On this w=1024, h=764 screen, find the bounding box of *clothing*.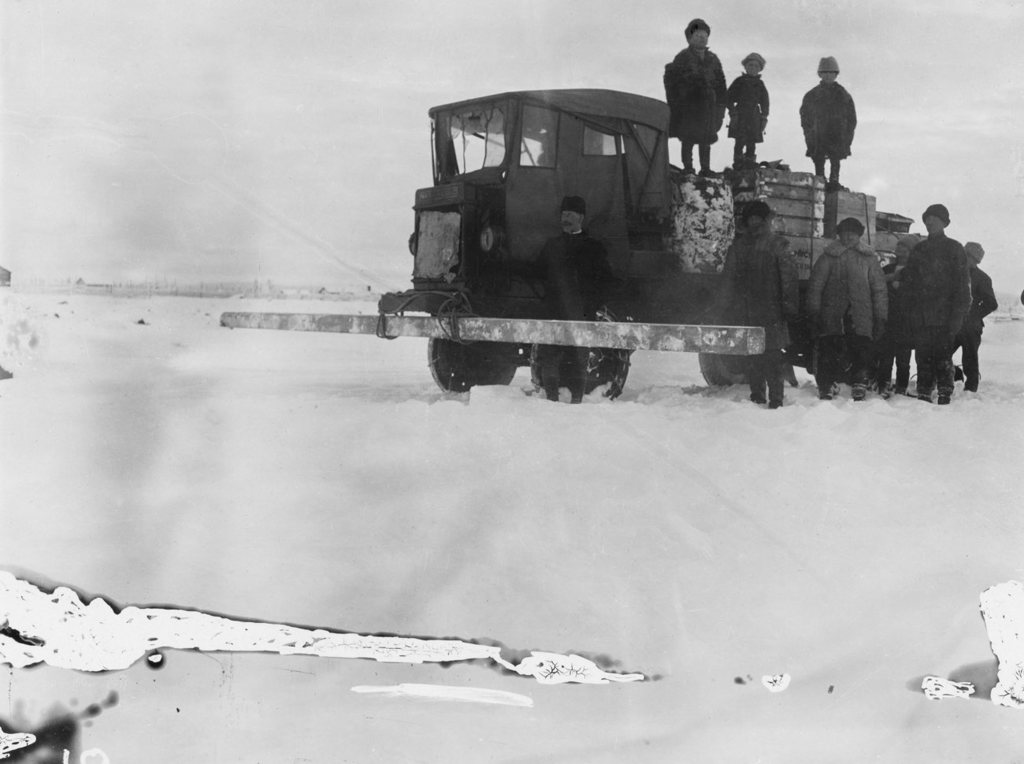
Bounding box: (x1=898, y1=229, x2=977, y2=394).
